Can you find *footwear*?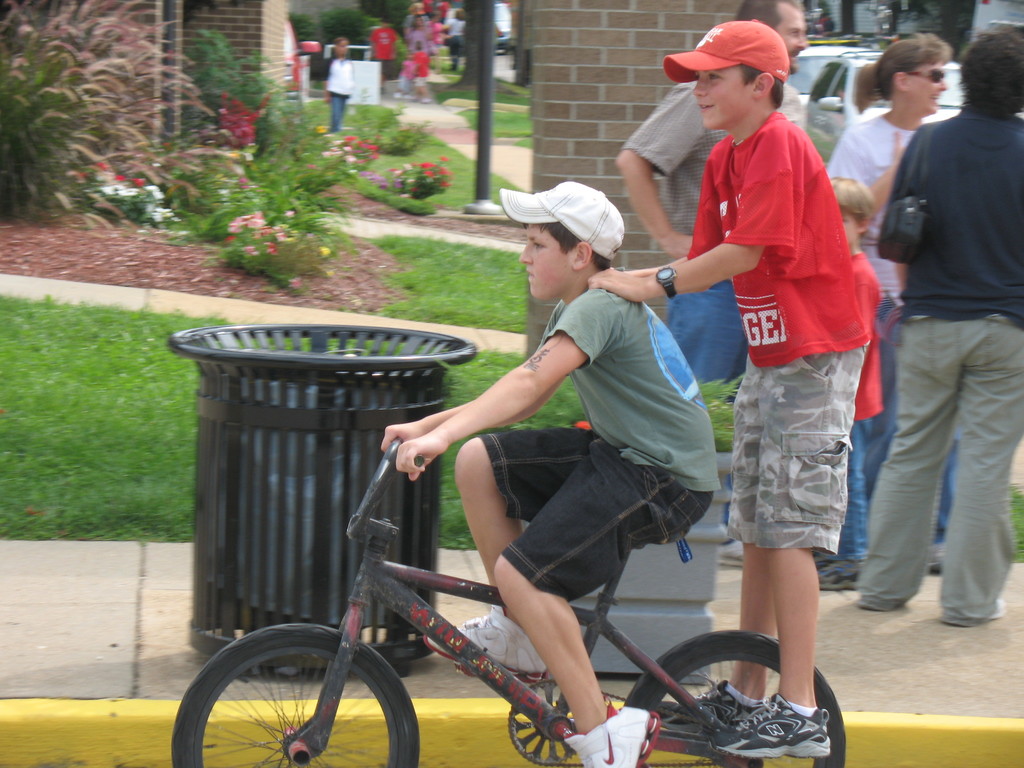
Yes, bounding box: BBox(652, 676, 774, 739).
